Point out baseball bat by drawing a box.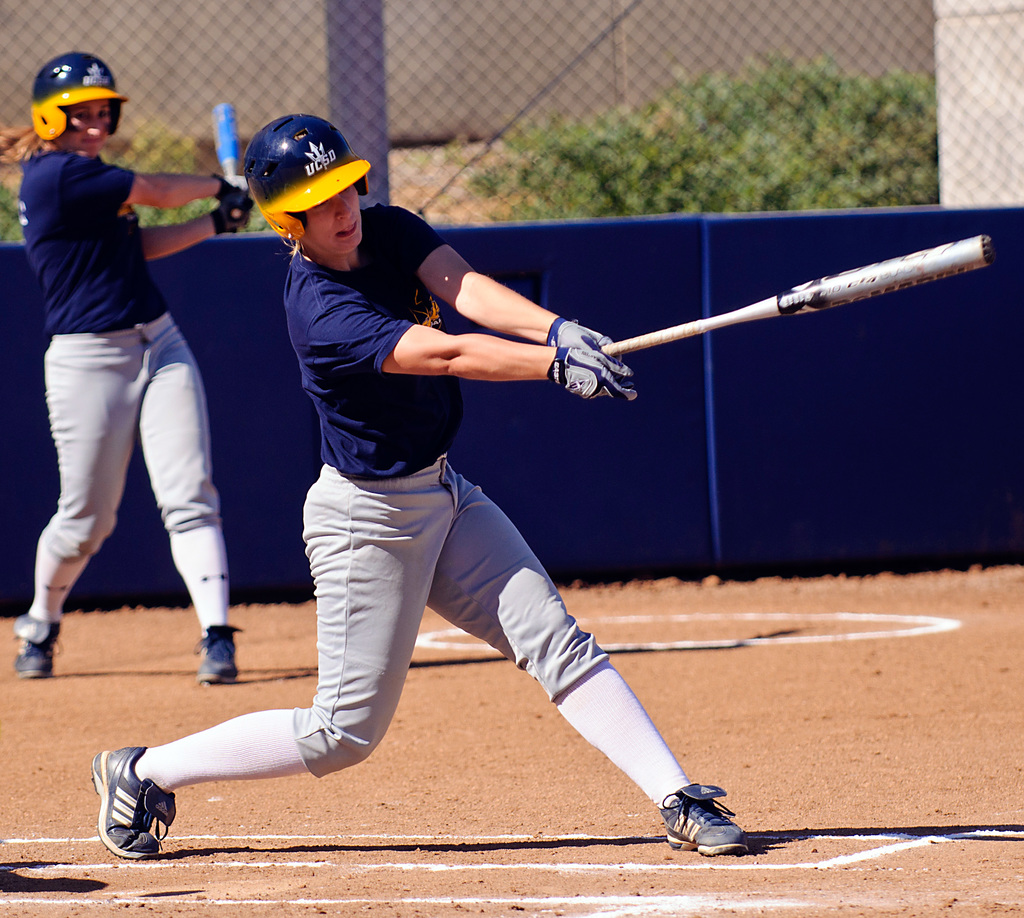
BBox(213, 102, 234, 216).
